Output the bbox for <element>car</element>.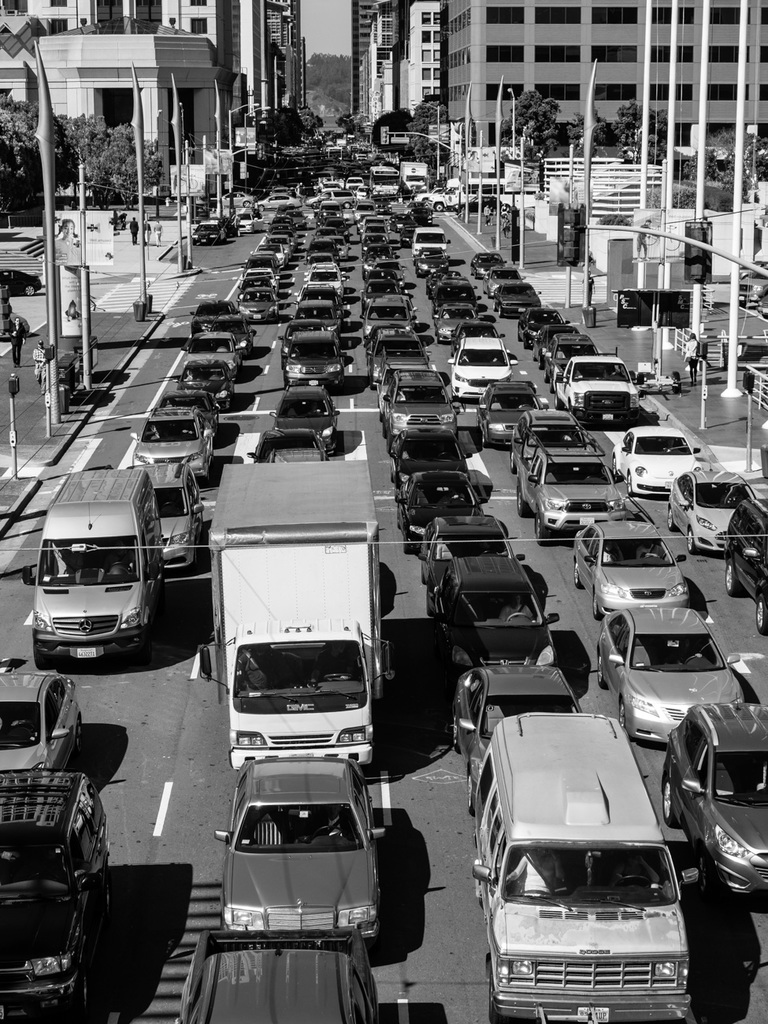
bbox(521, 447, 626, 545).
